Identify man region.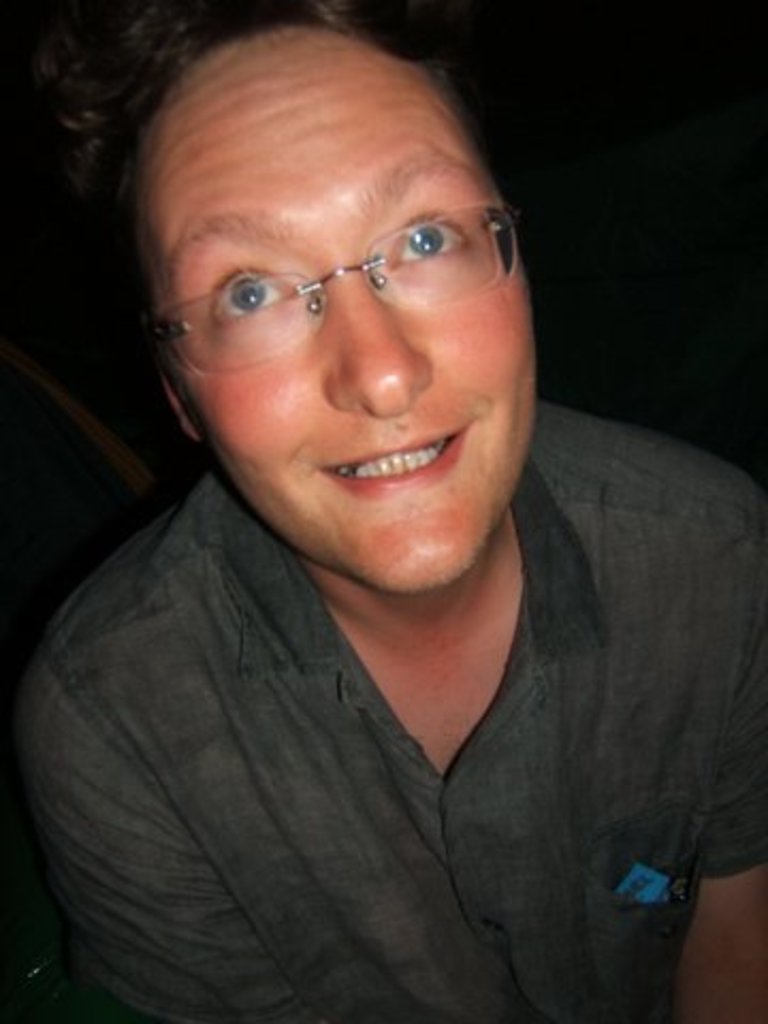
Region: [left=0, top=41, right=767, bottom=1009].
